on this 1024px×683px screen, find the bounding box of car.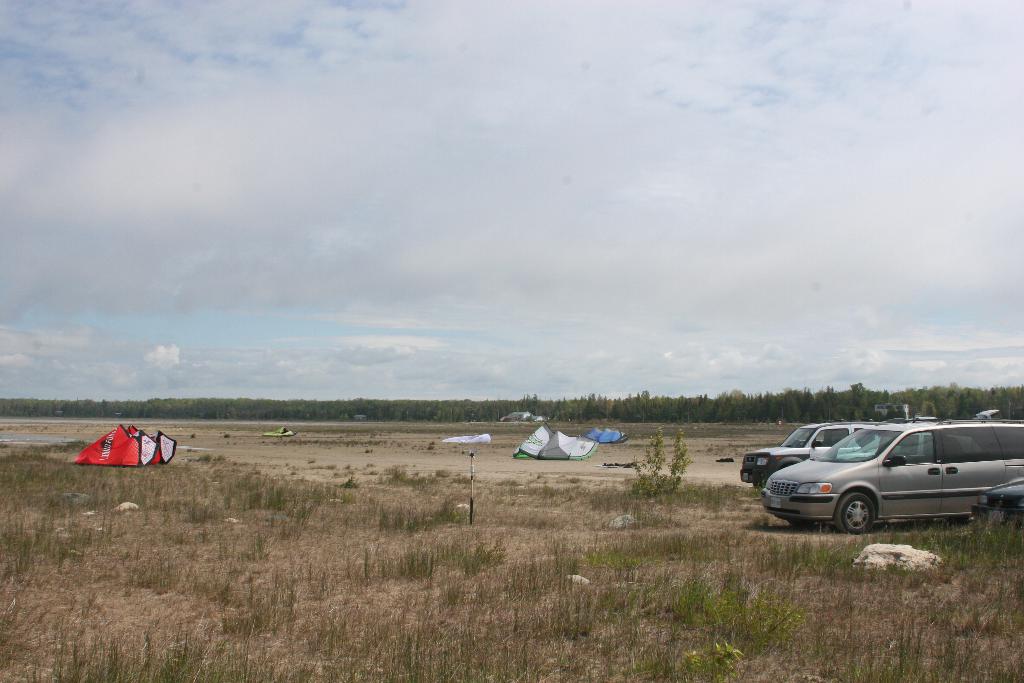
Bounding box: x1=760 y1=424 x2=1012 y2=539.
